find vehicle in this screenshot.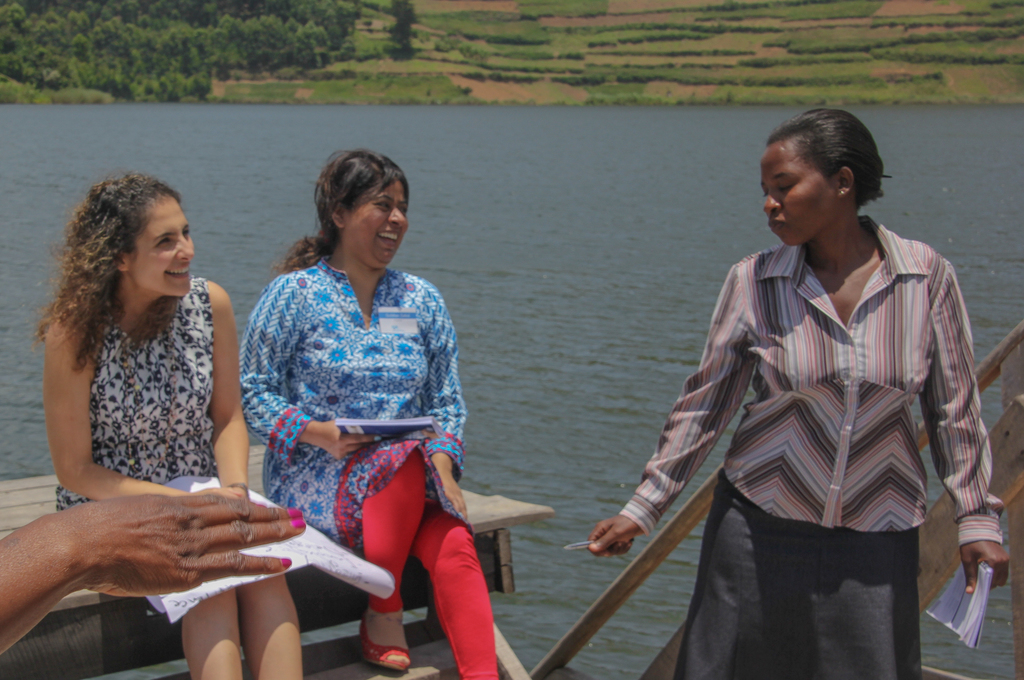
The bounding box for vehicle is crop(0, 313, 1023, 679).
